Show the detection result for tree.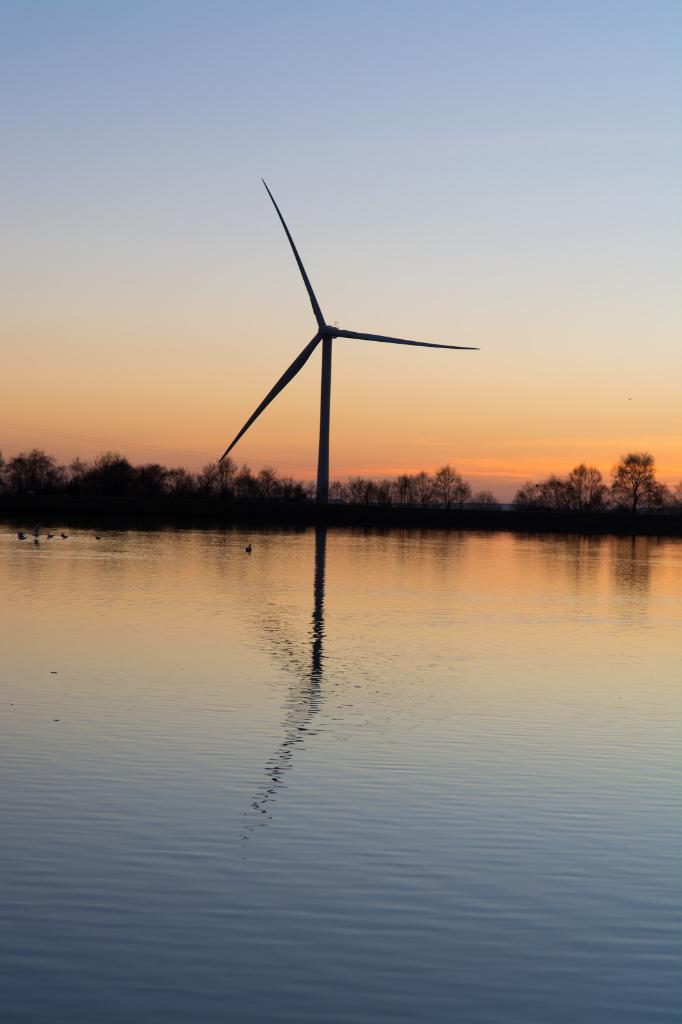
box=[202, 456, 248, 509].
